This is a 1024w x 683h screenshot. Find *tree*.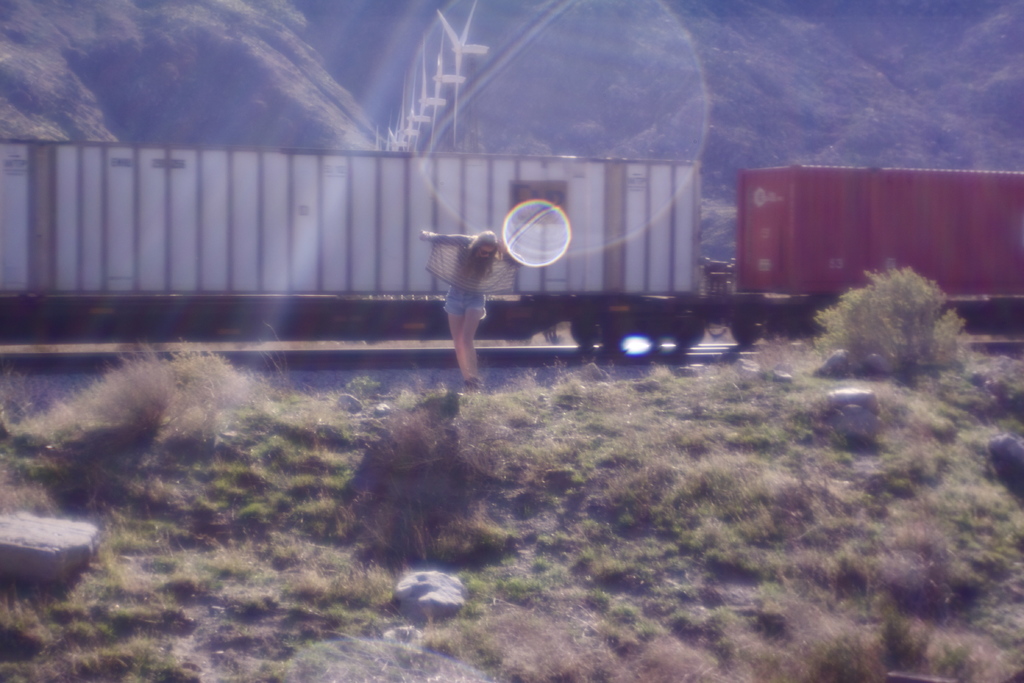
Bounding box: box=[819, 258, 977, 390].
